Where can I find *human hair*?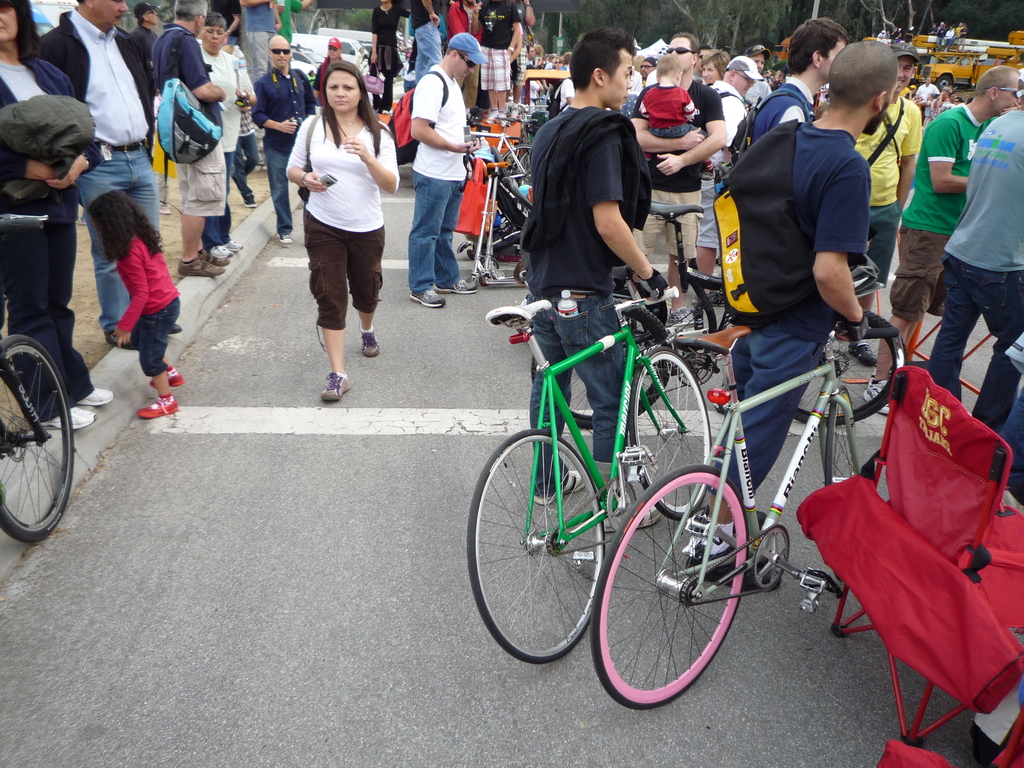
You can find it at 632, 55, 644, 72.
